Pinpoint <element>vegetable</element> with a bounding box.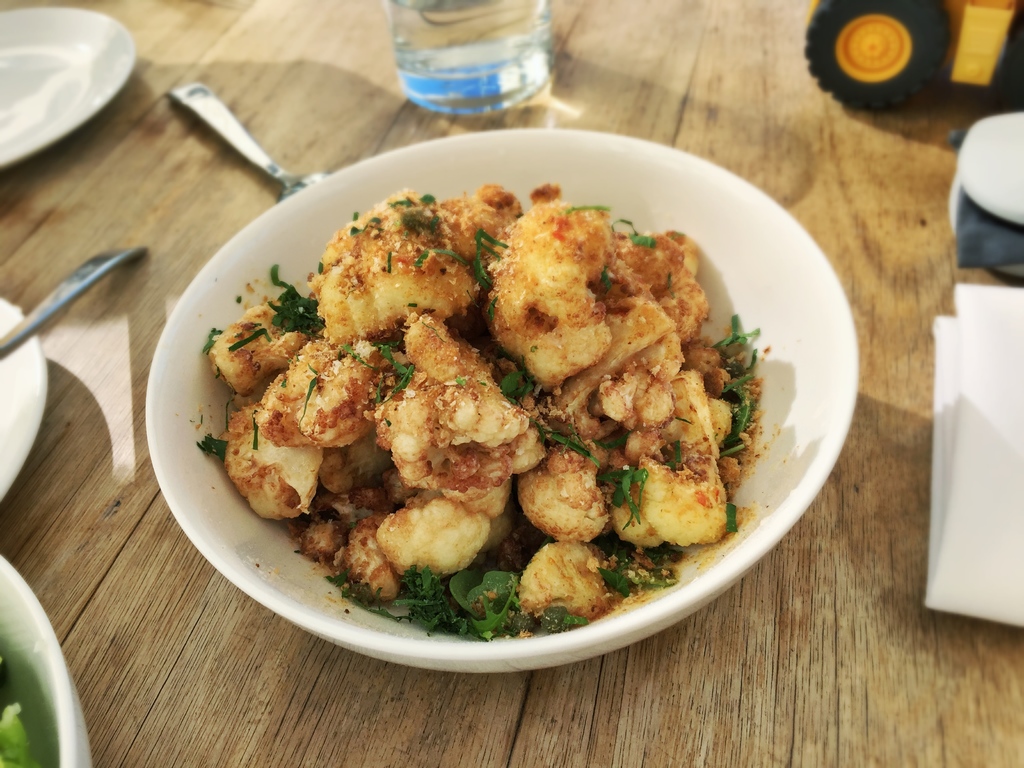
pyautogui.locateOnScreen(554, 436, 600, 466).
